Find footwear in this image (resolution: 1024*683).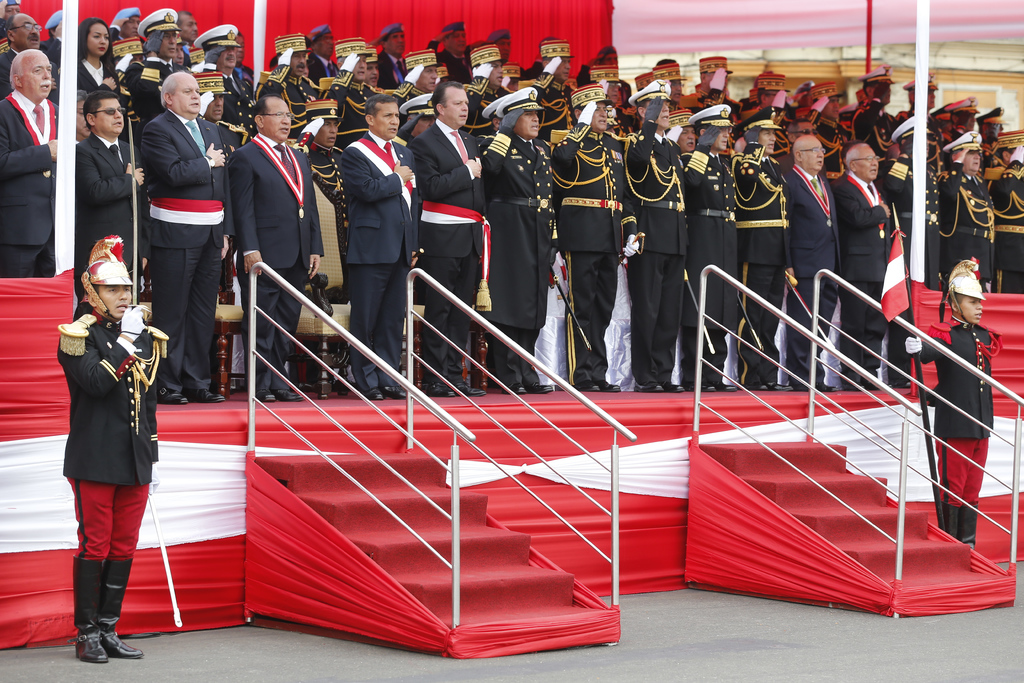
locate(273, 386, 300, 397).
